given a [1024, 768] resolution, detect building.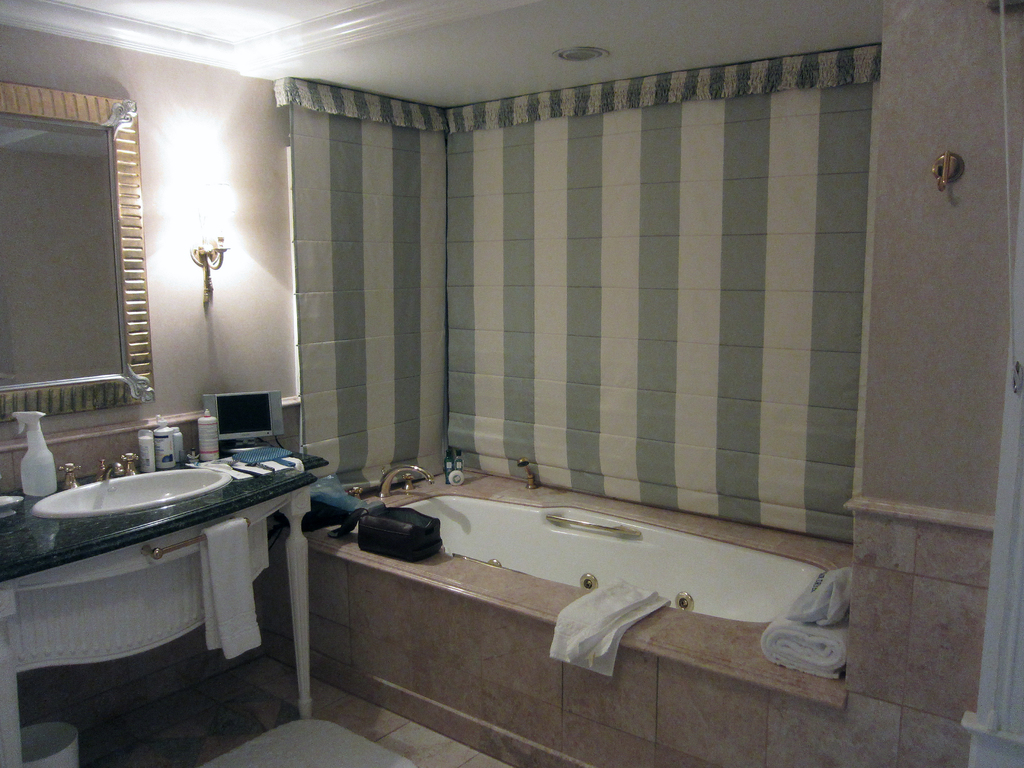
crop(0, 0, 1023, 767).
